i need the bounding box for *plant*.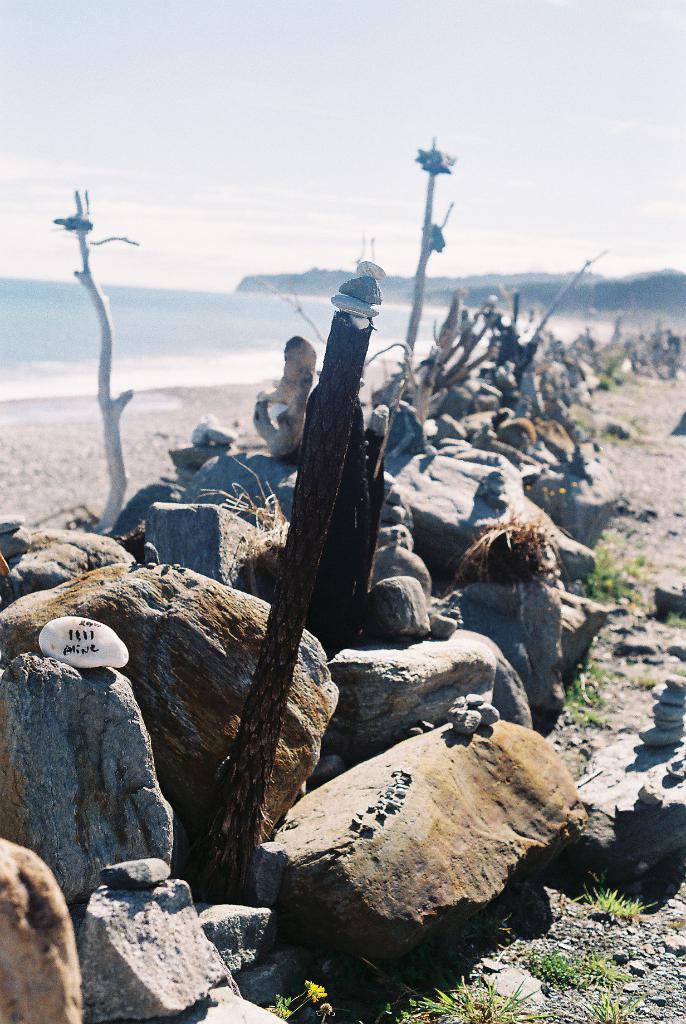
Here it is: bbox(580, 717, 612, 734).
